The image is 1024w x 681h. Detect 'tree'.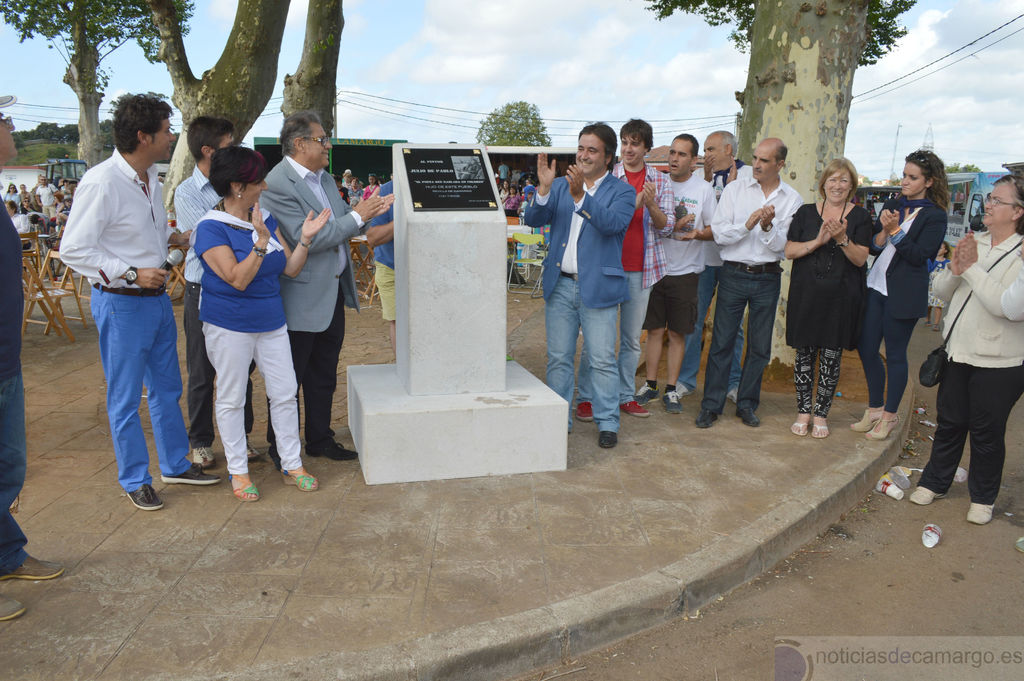
Detection: [x1=650, y1=0, x2=911, y2=373].
